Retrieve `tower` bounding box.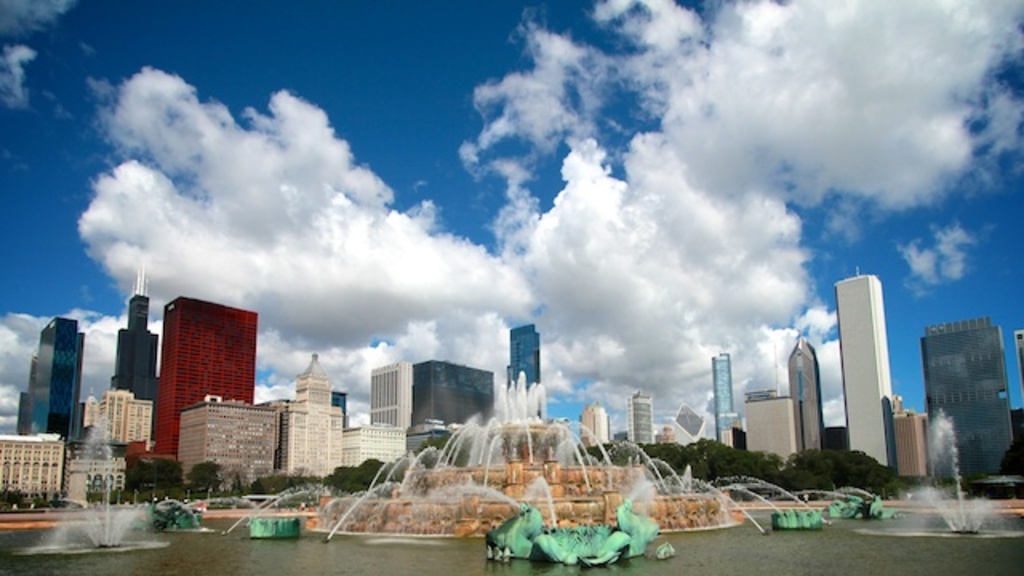
Bounding box: <region>18, 314, 86, 443</region>.
